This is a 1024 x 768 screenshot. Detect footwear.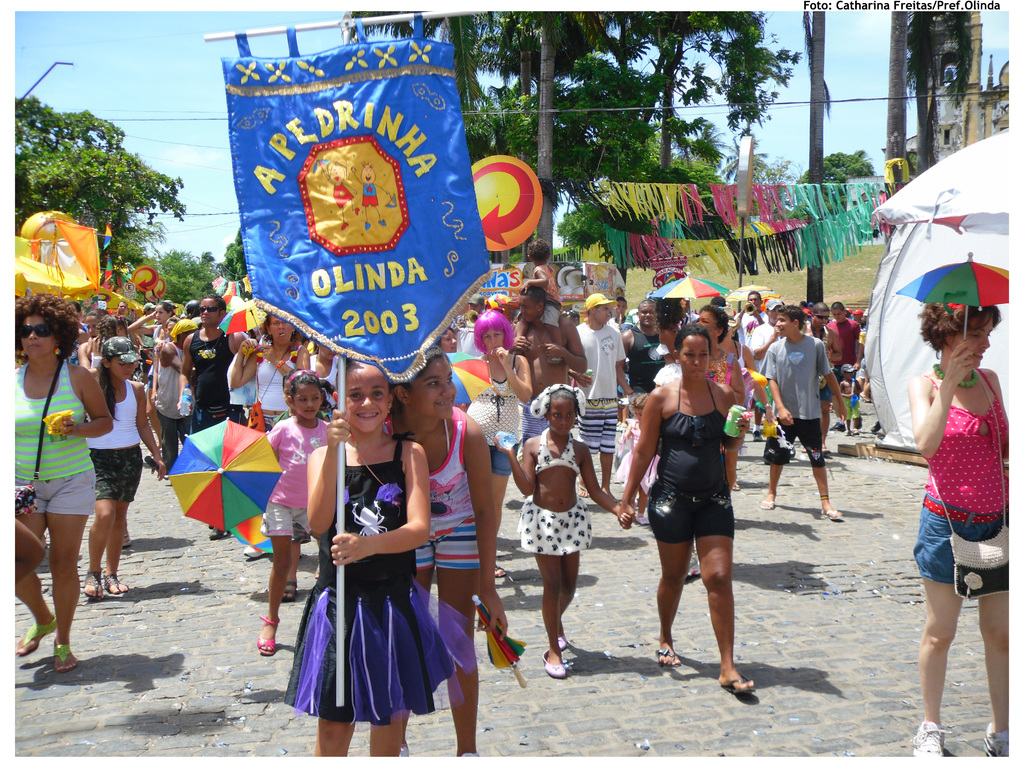
79 572 105 601.
